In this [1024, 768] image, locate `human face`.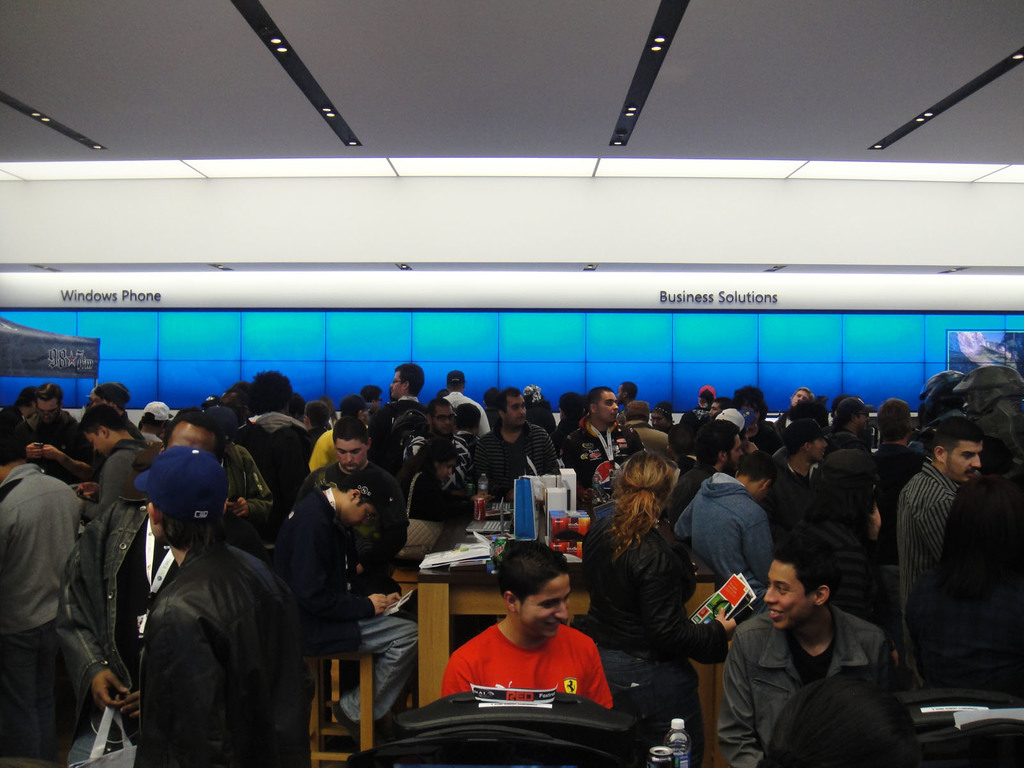
Bounding box: pyautogui.locateOnScreen(787, 388, 812, 413).
